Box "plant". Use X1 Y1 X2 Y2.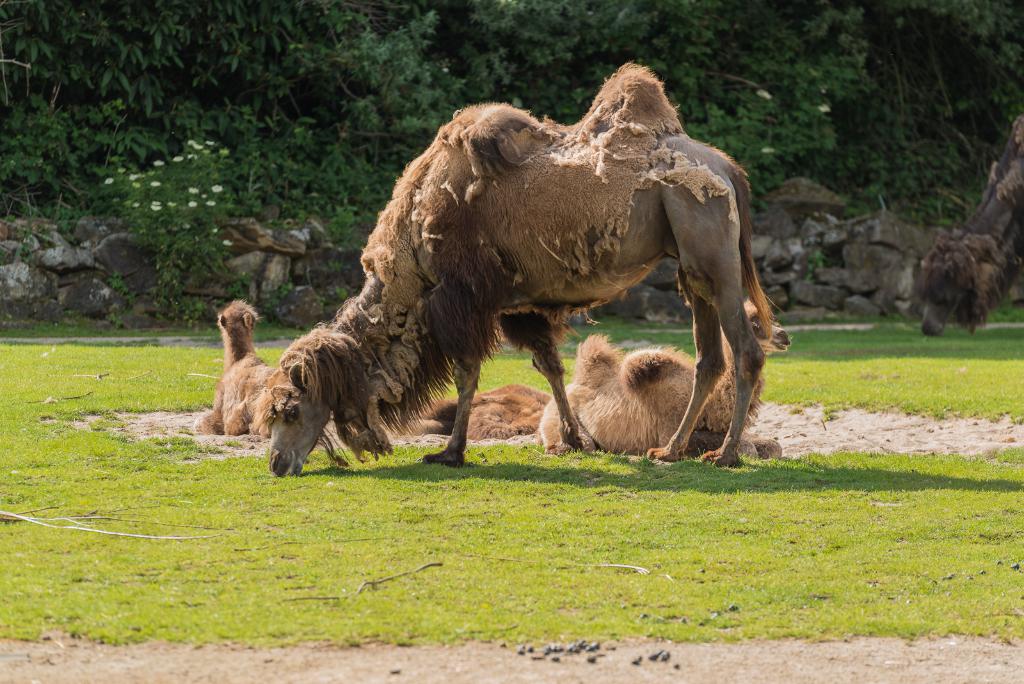
852 129 990 226.
